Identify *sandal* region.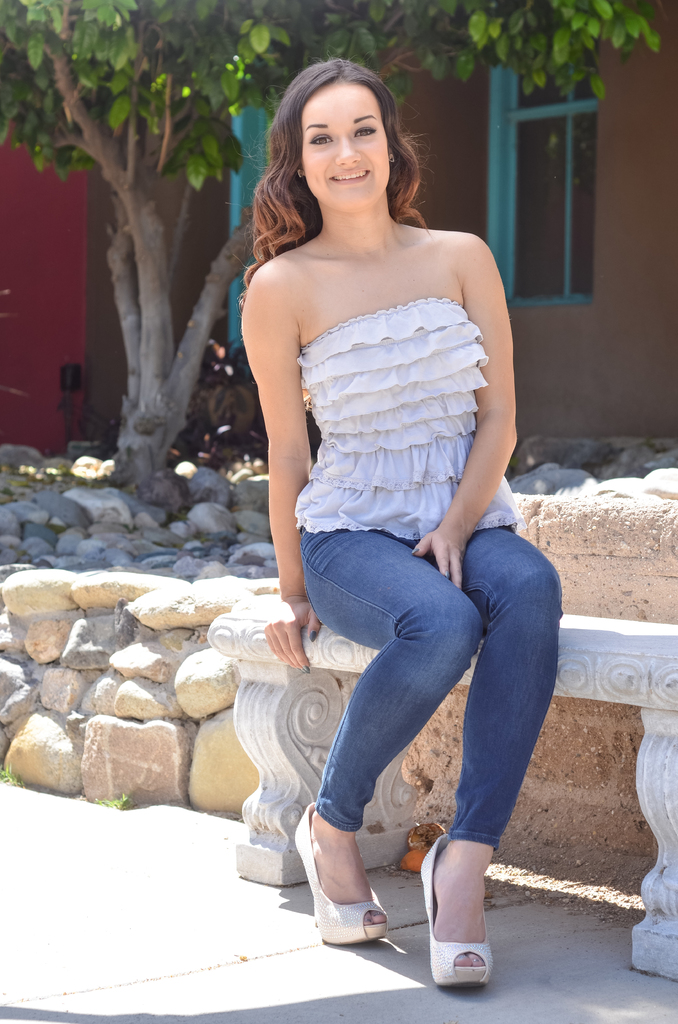
Region: bbox=(291, 808, 383, 945).
